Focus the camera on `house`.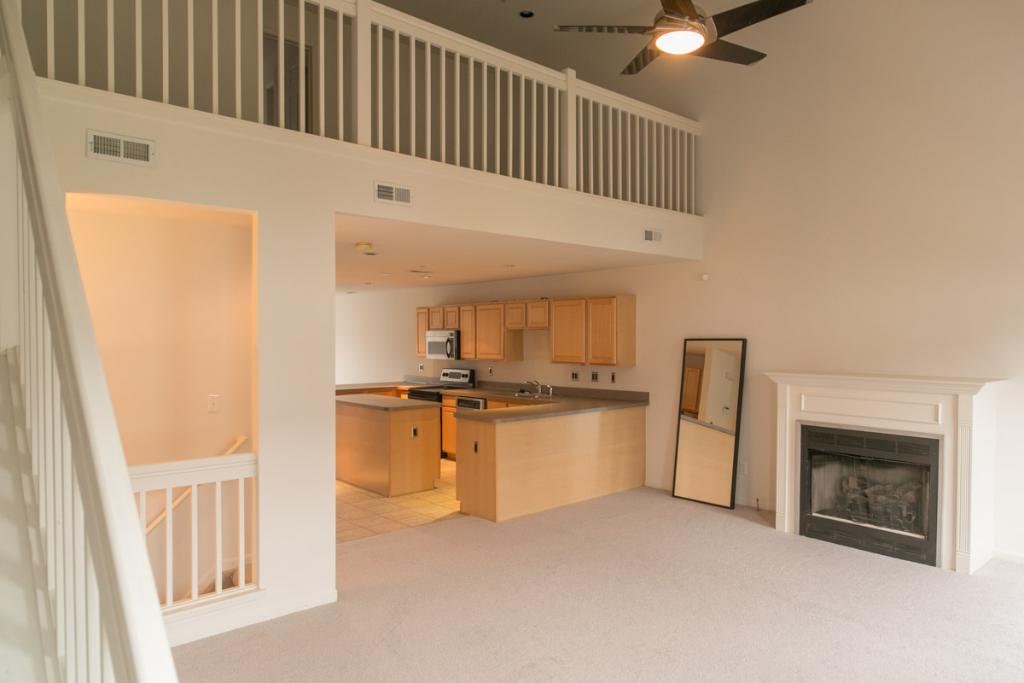
Focus region: (x1=0, y1=0, x2=1023, y2=682).
